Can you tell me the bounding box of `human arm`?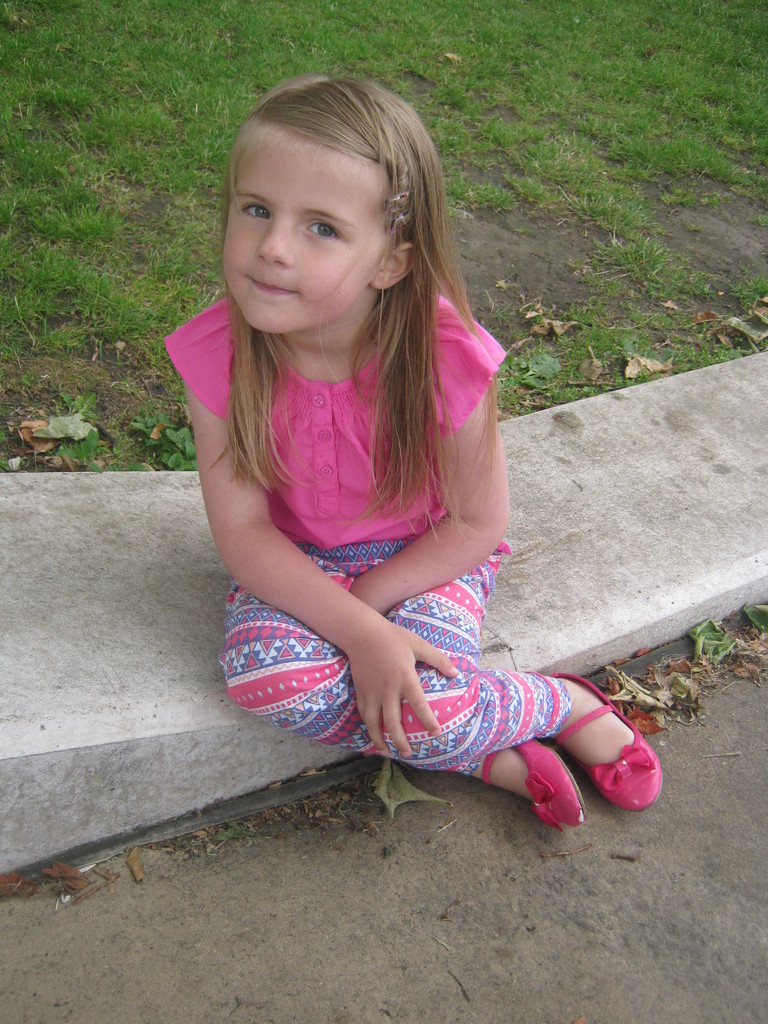
[left=350, top=332, right=502, bottom=618].
